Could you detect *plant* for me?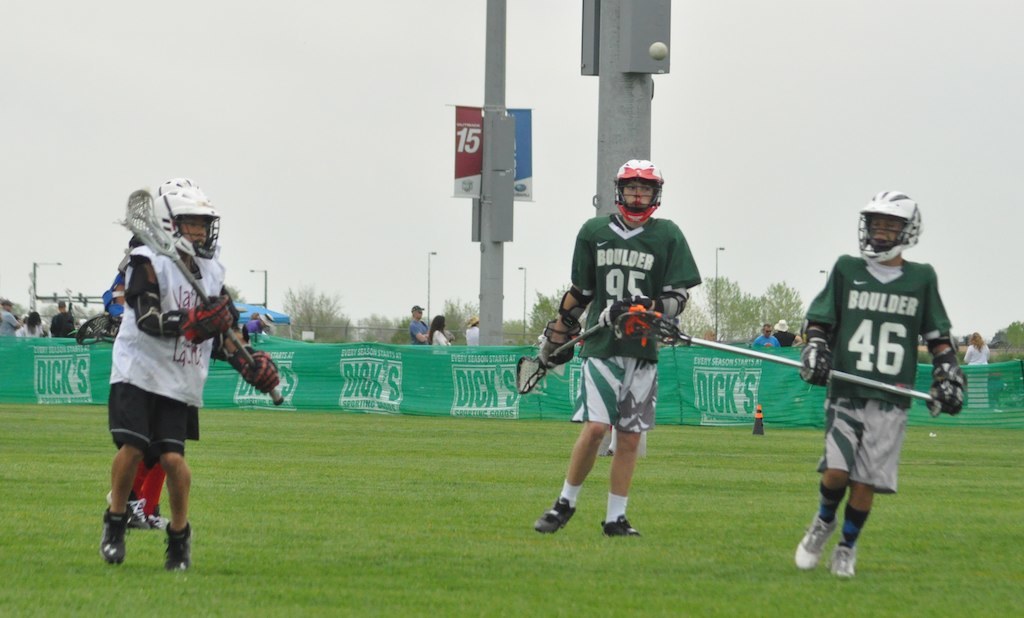
Detection result: 700/266/767/338.
